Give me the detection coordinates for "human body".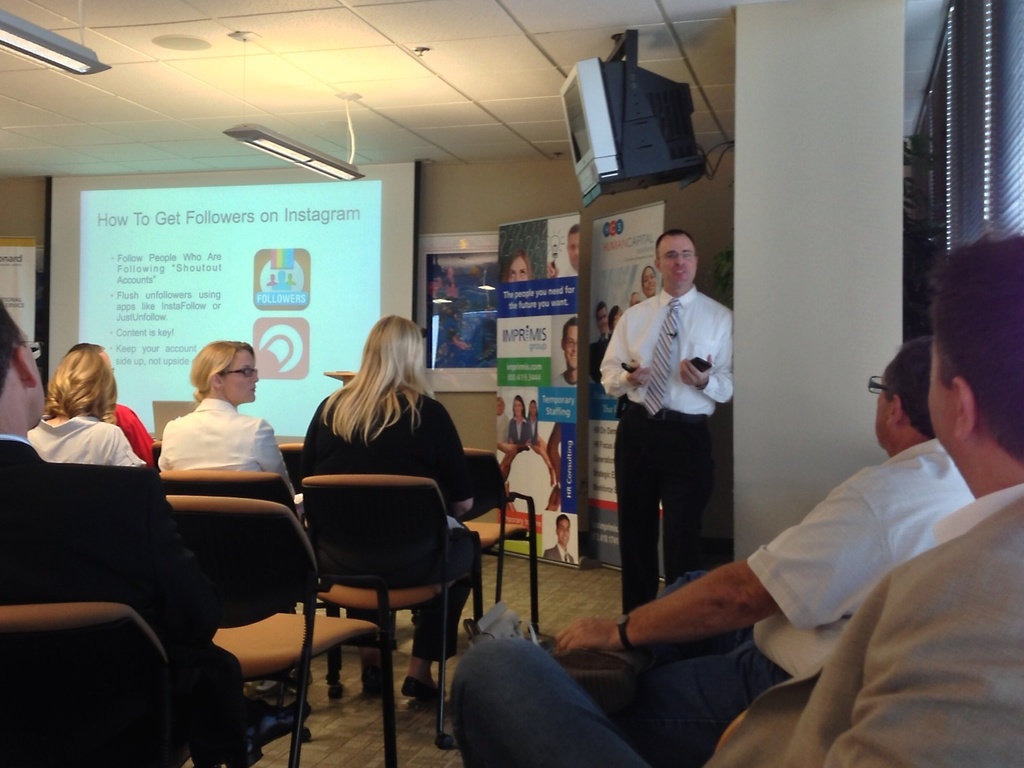
447:225:1023:767.
